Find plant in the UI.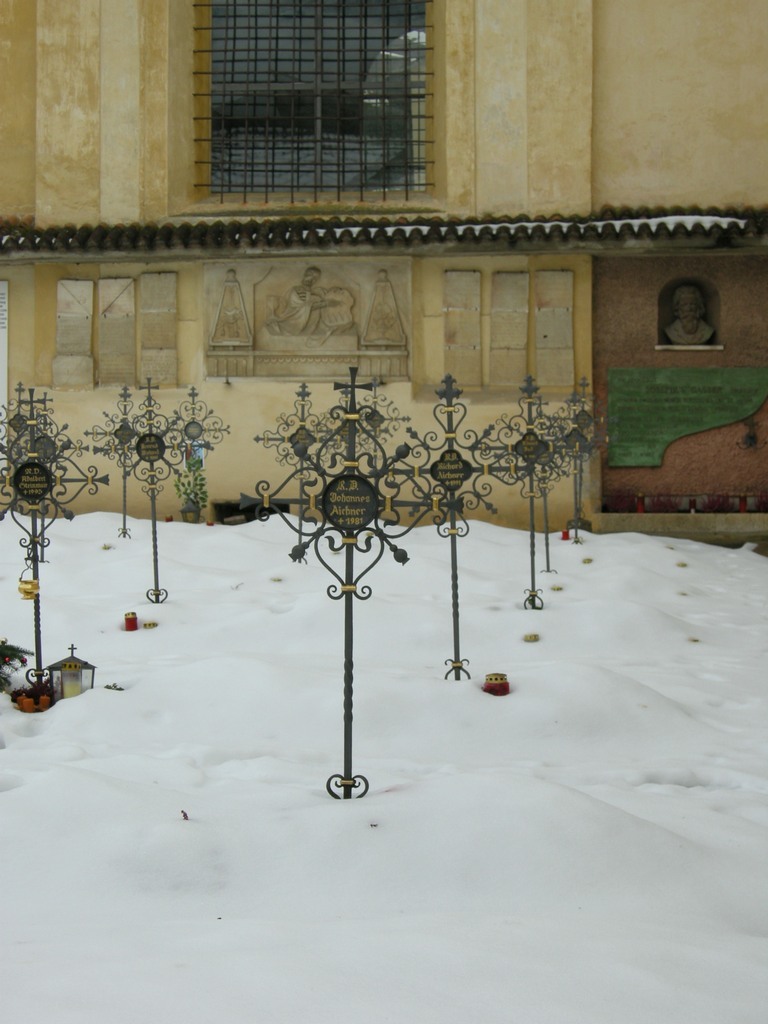
UI element at box=[0, 641, 36, 697].
